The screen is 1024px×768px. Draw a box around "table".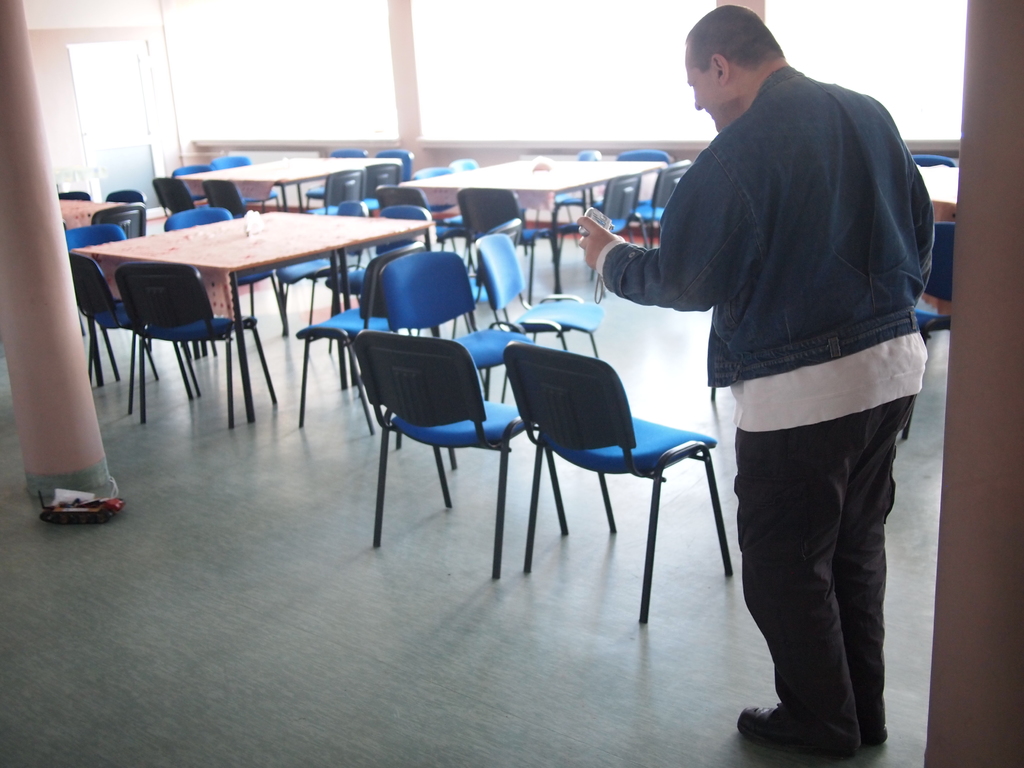
[396, 152, 672, 302].
